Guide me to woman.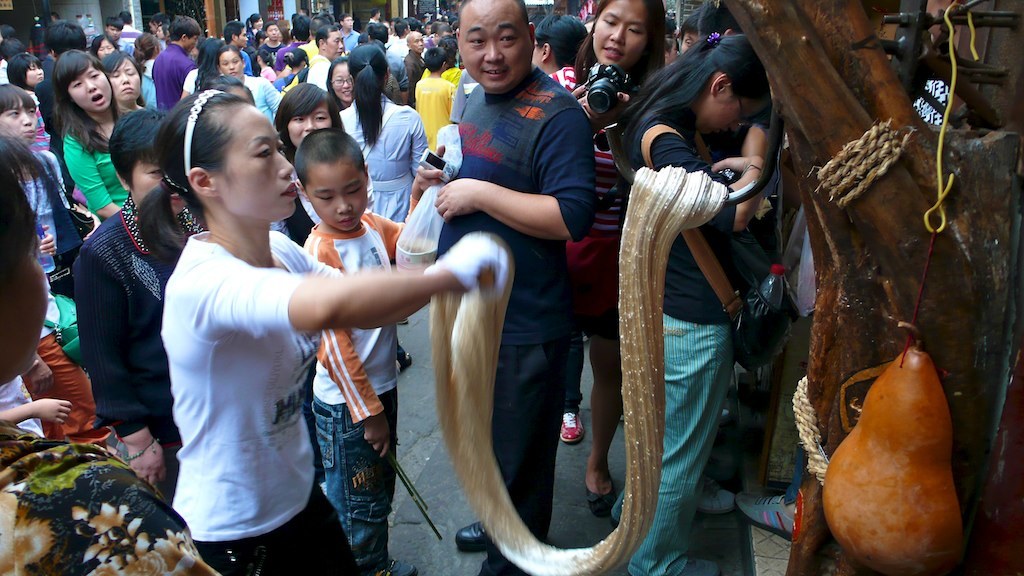
Guidance: detection(610, 27, 777, 575).
